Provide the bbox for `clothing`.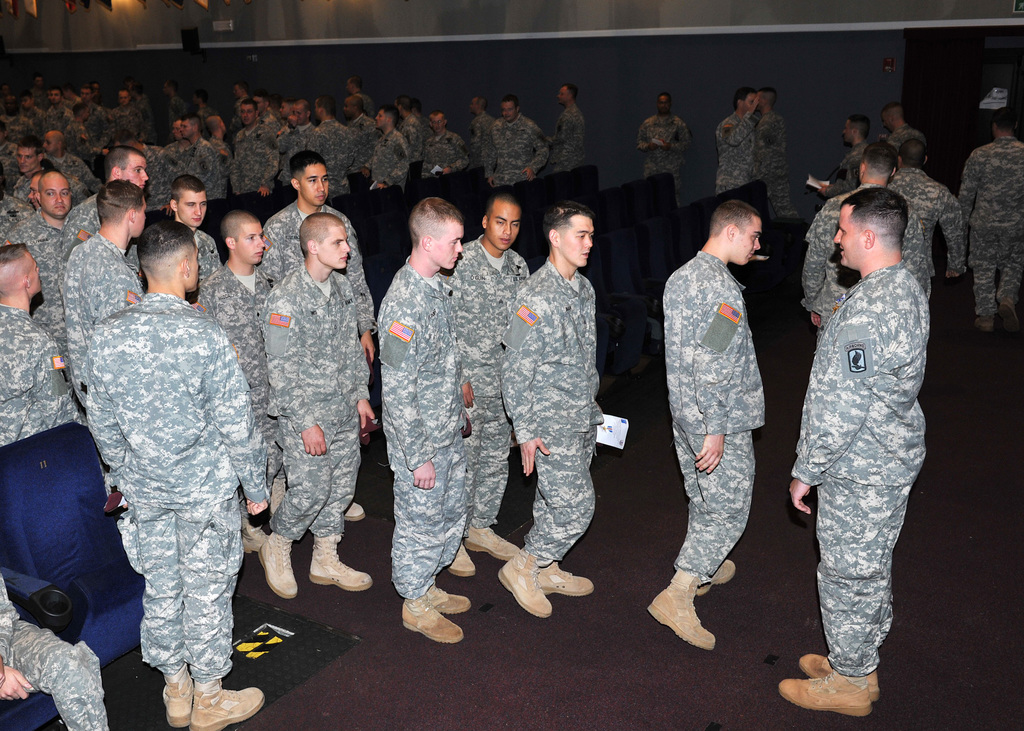
region(716, 111, 768, 195).
